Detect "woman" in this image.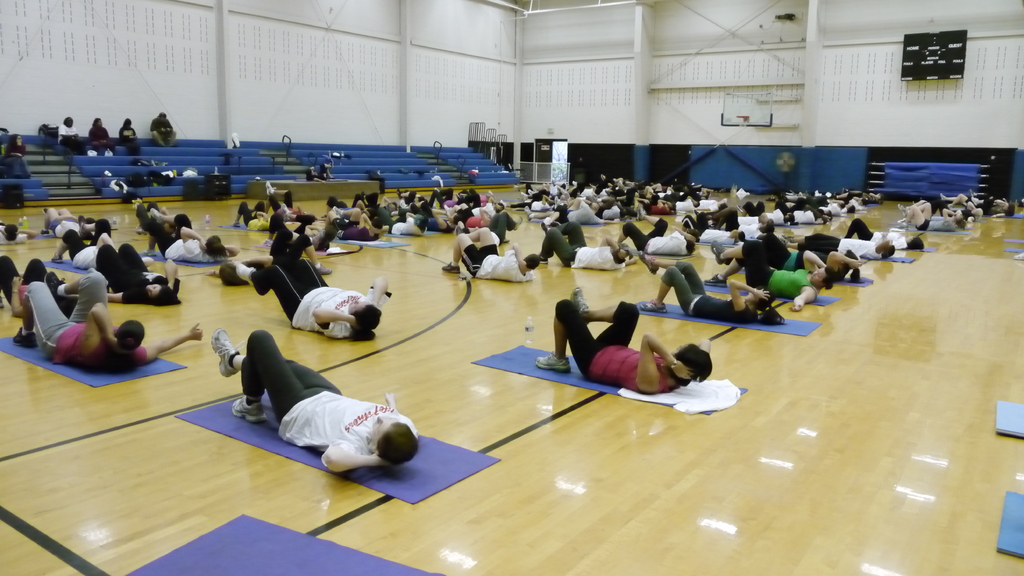
Detection: (left=141, top=207, right=241, bottom=263).
